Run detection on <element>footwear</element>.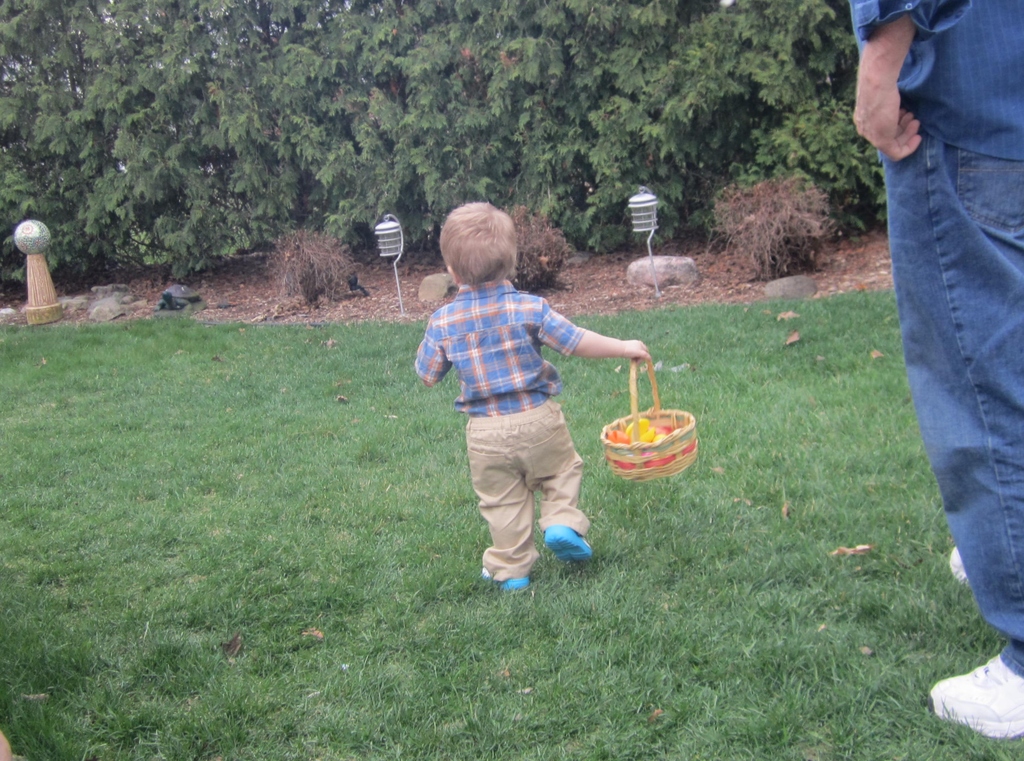
Result: x1=483, y1=565, x2=531, y2=590.
